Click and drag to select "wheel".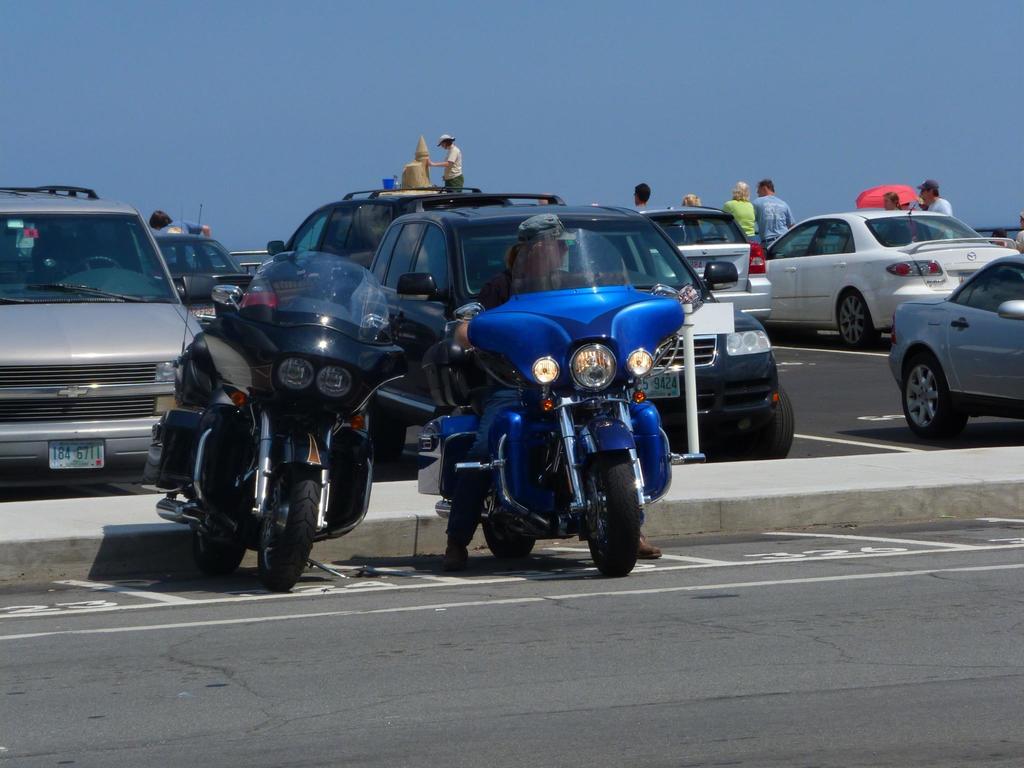
Selection: region(253, 447, 318, 596).
